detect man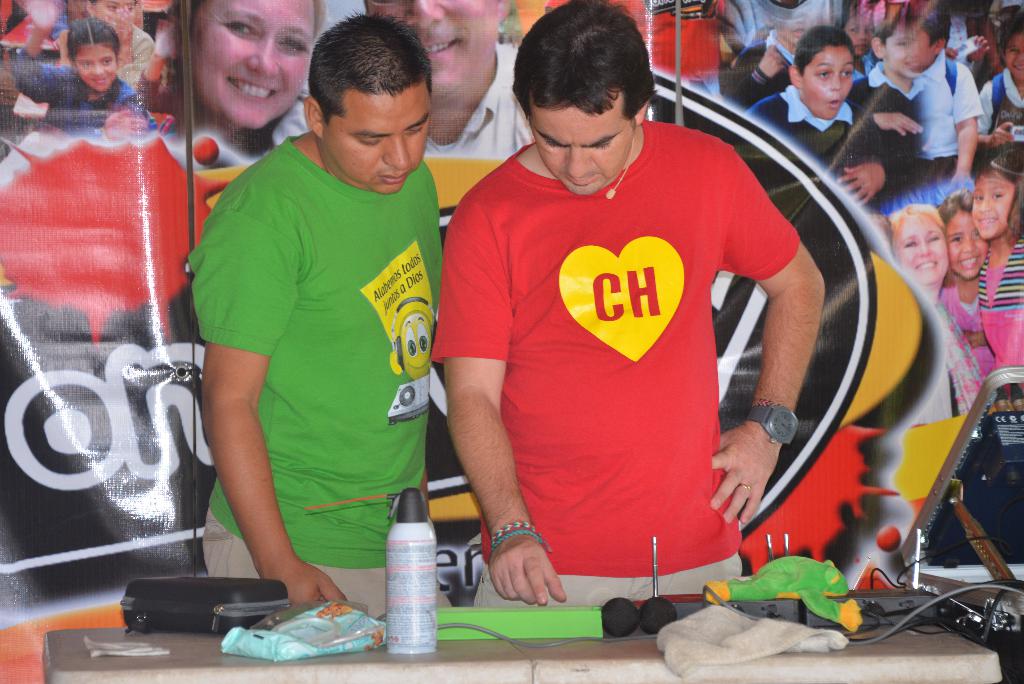
{"left": 426, "top": 0, "right": 825, "bottom": 602}
